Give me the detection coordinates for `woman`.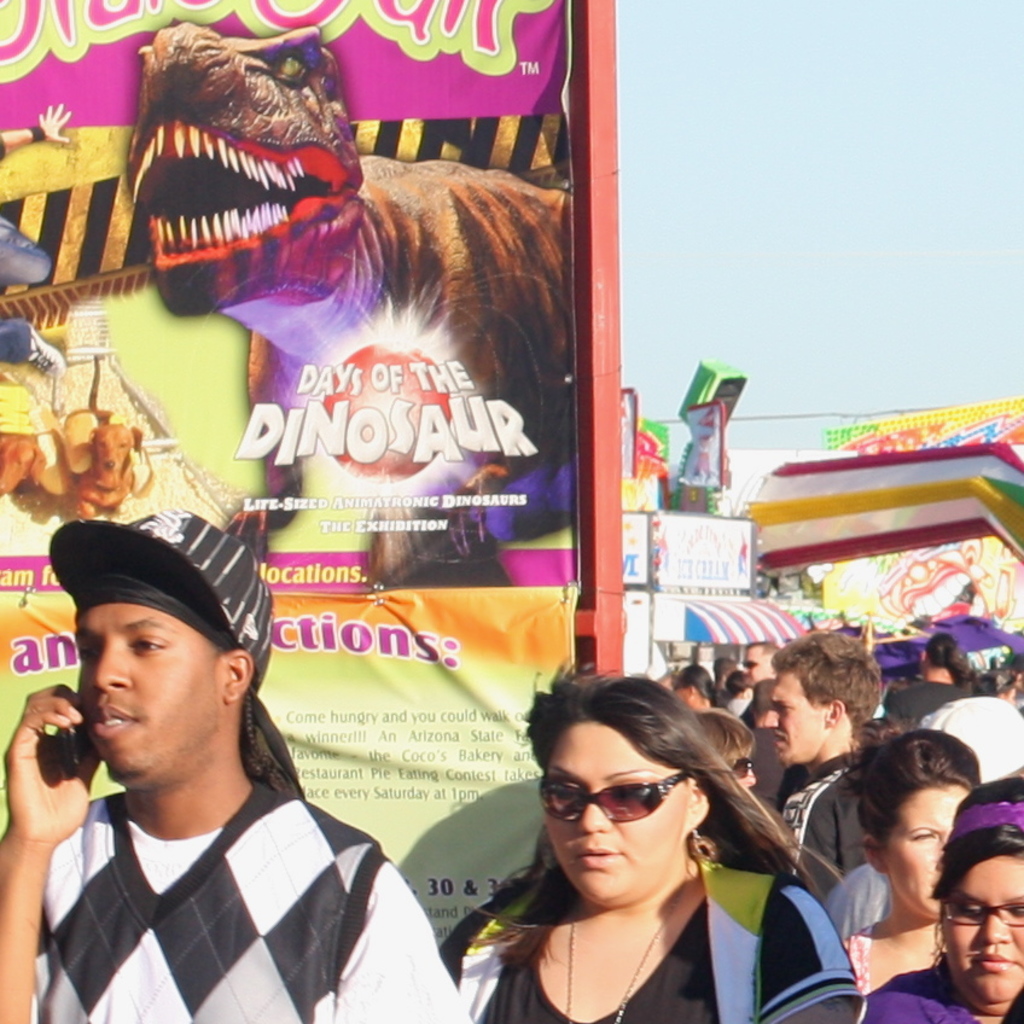
[left=857, top=773, right=1023, bottom=1023].
